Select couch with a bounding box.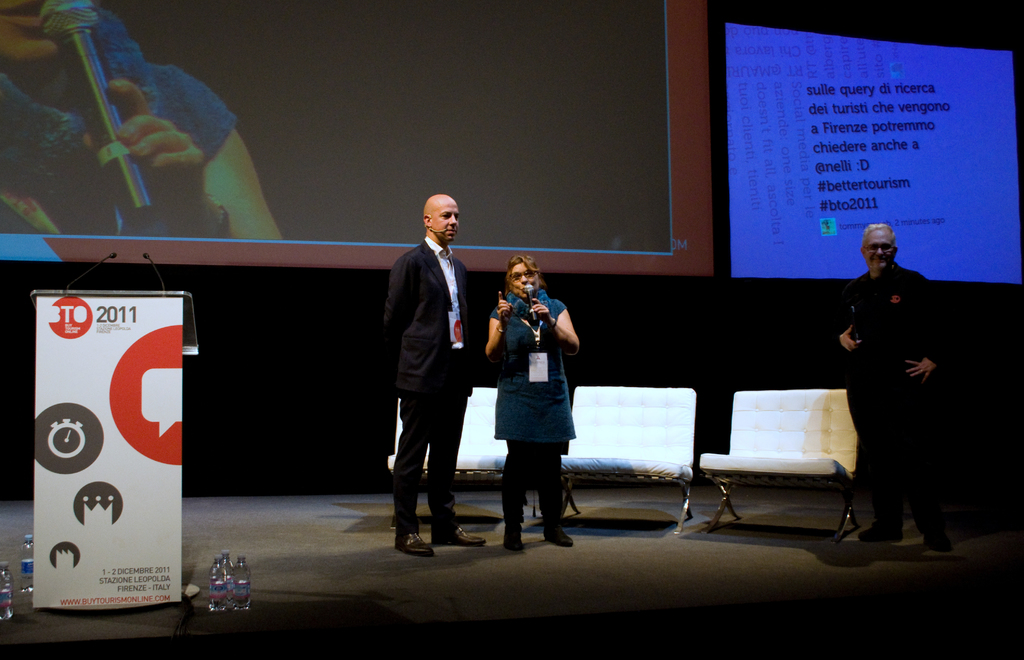
381/388/701/531.
